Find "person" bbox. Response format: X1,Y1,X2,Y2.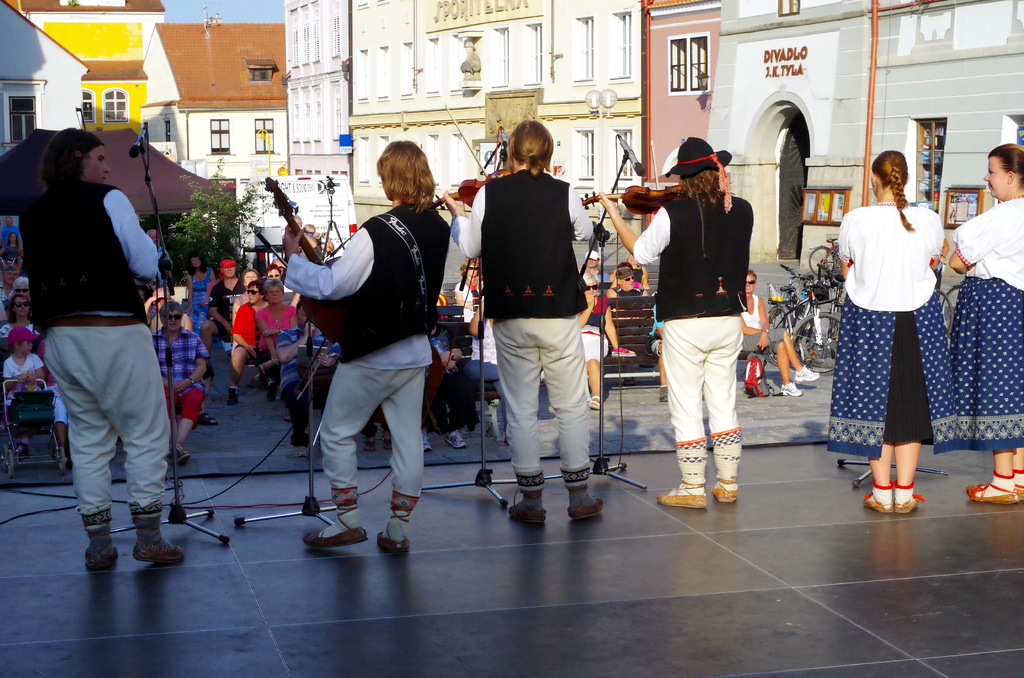
18,126,191,569.
